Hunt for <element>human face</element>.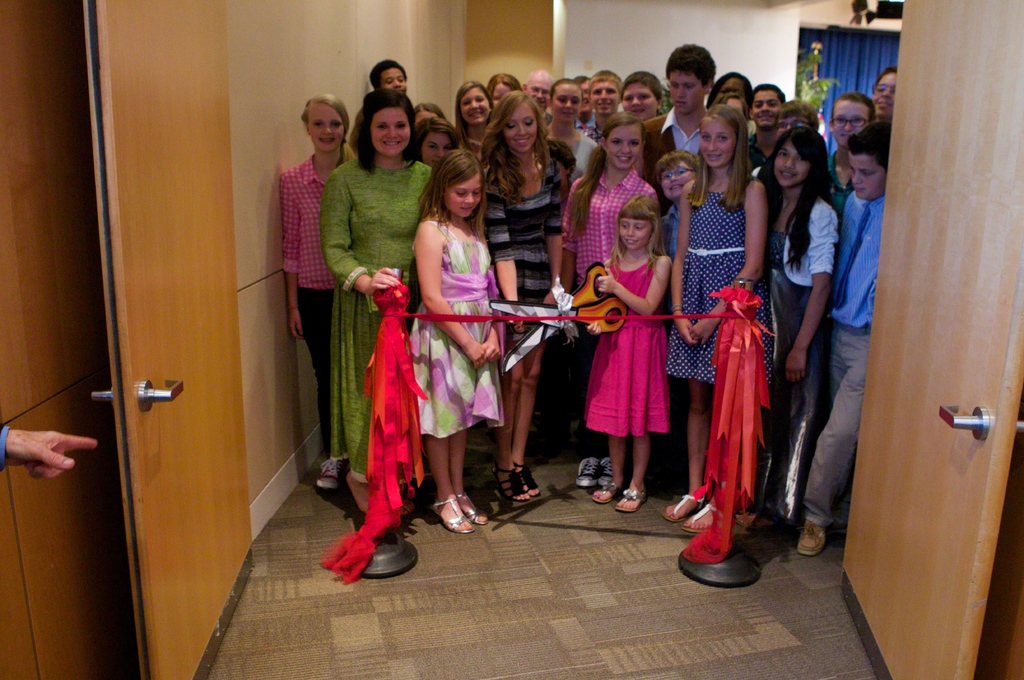
Hunted down at (527, 81, 553, 112).
